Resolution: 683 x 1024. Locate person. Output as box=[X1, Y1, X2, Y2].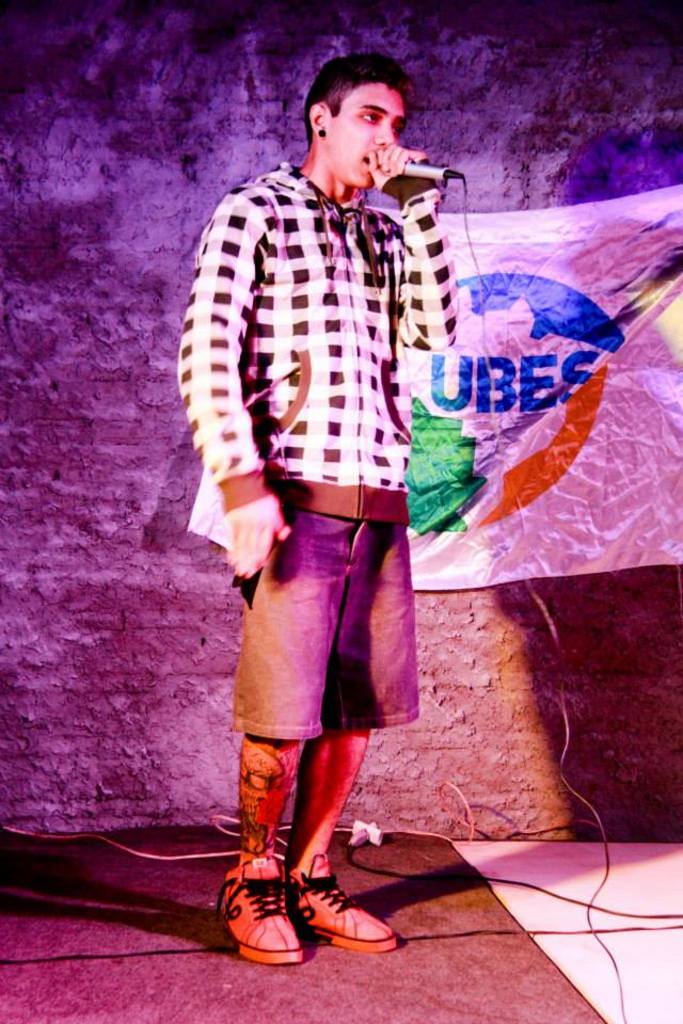
box=[179, 12, 485, 957].
